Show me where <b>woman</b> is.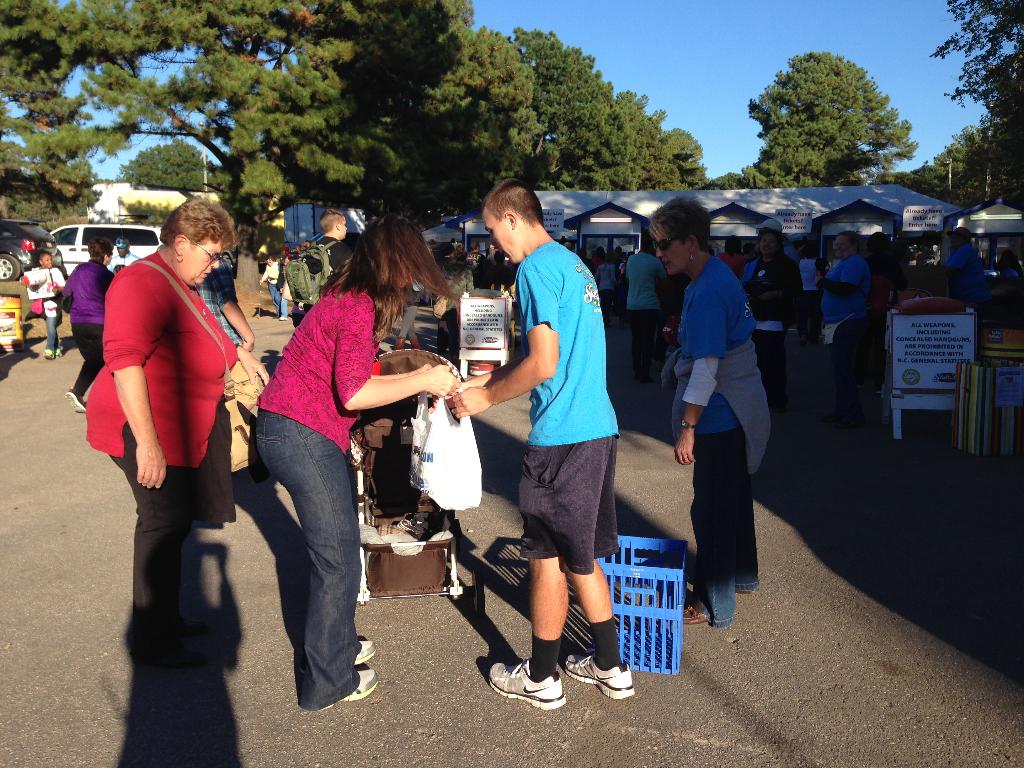
<b>woman</b> is at bbox(259, 255, 282, 319).
